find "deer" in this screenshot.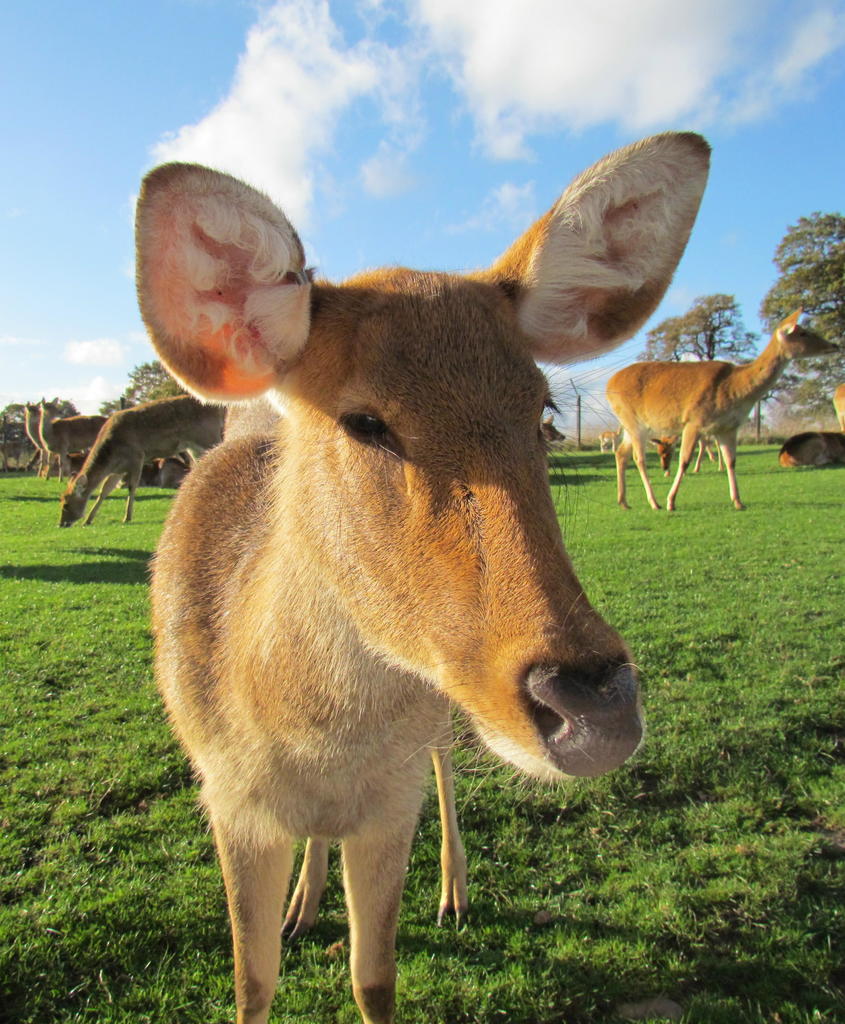
The bounding box for "deer" is <region>40, 402, 108, 482</region>.
